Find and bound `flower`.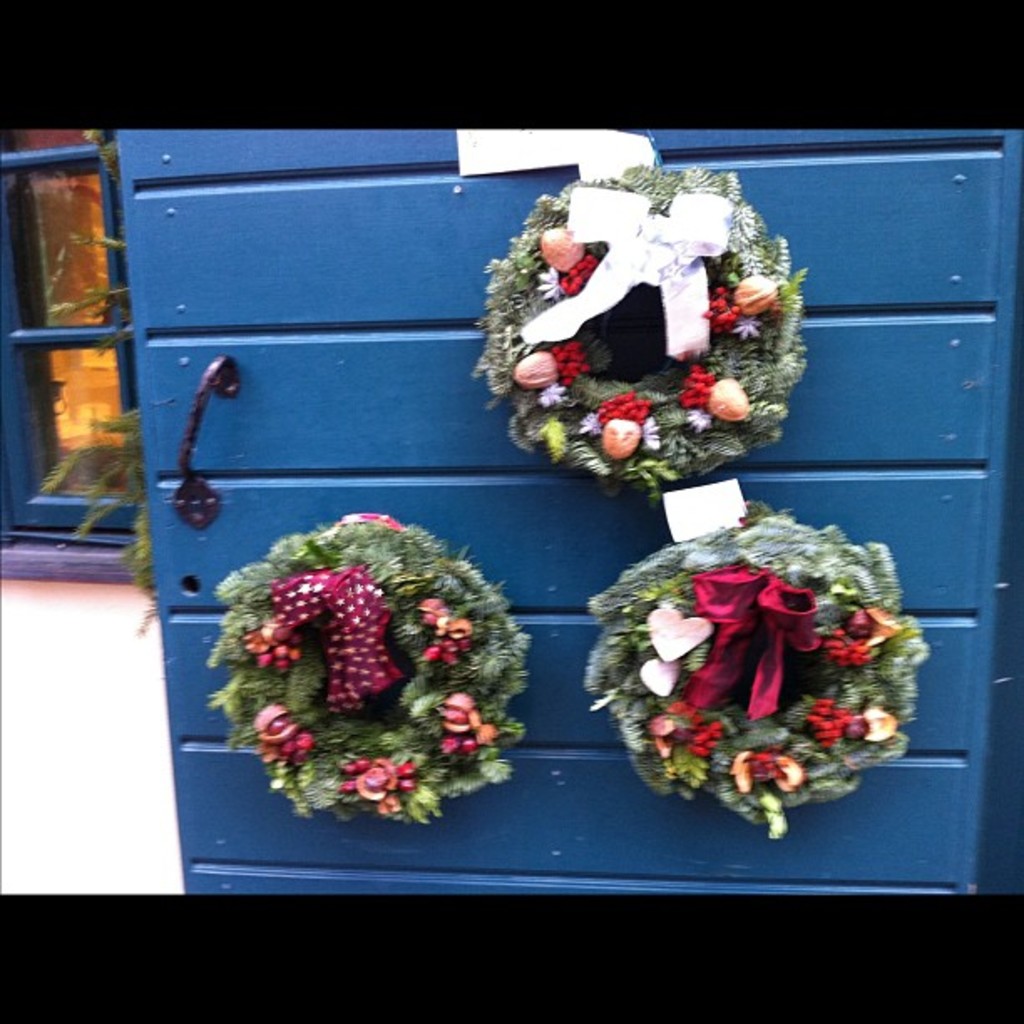
Bound: 679:408:711:432.
